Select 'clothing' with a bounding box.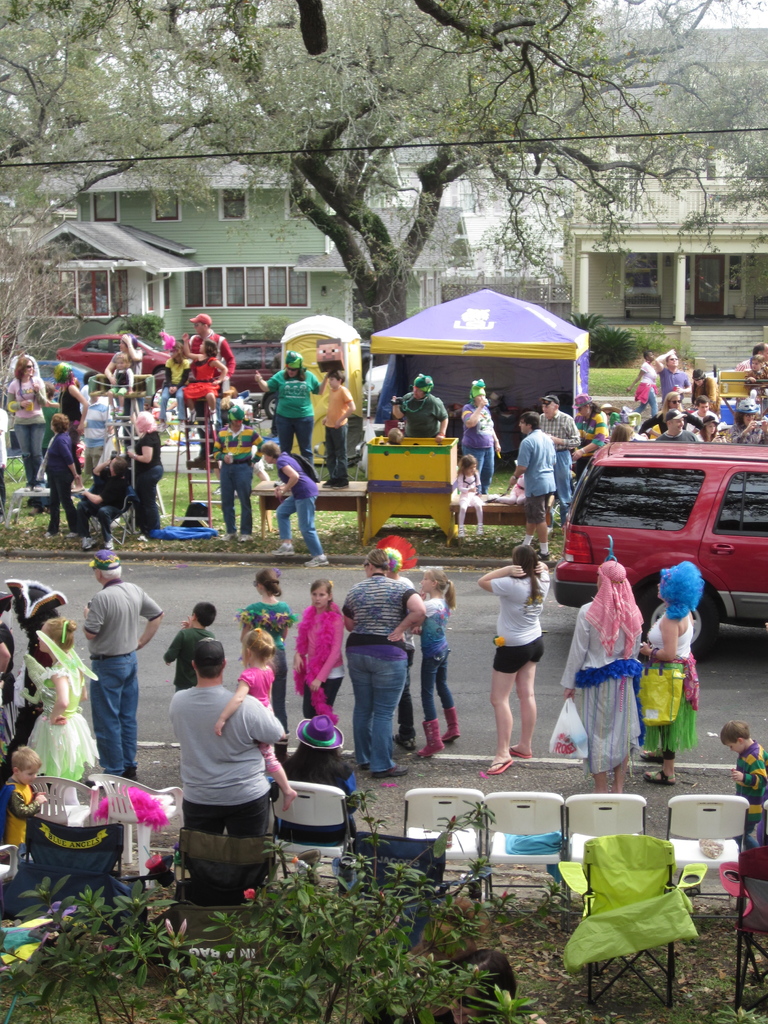
rect(340, 570, 424, 780).
